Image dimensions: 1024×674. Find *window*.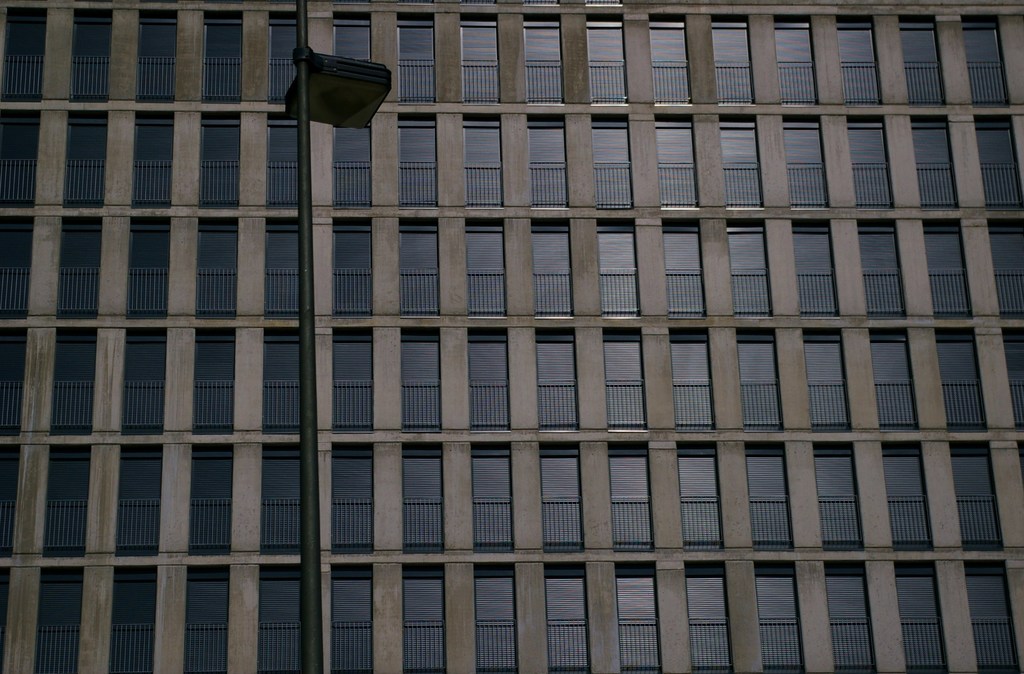
rect(471, 447, 515, 550).
